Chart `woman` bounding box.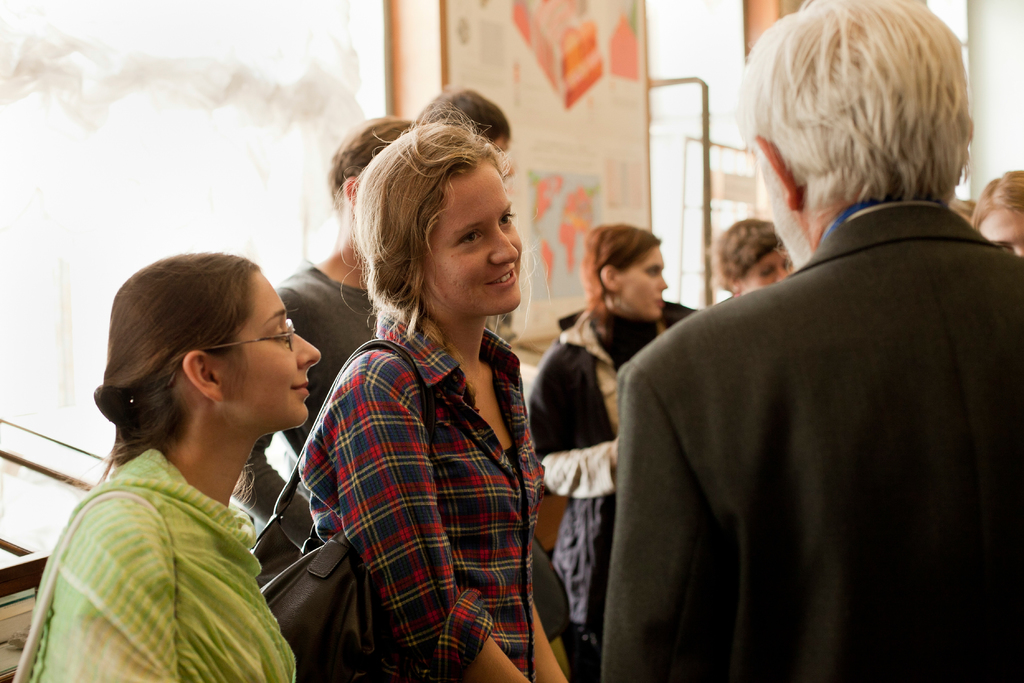
Charted: <region>968, 165, 1023, 255</region>.
